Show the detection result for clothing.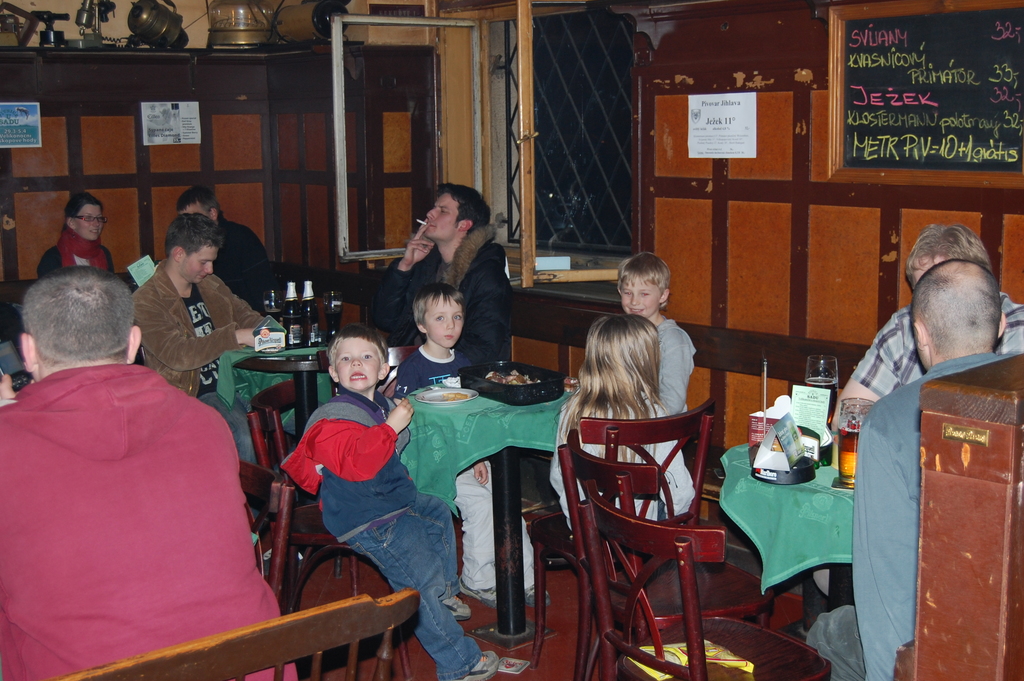
BBox(844, 298, 1023, 400).
